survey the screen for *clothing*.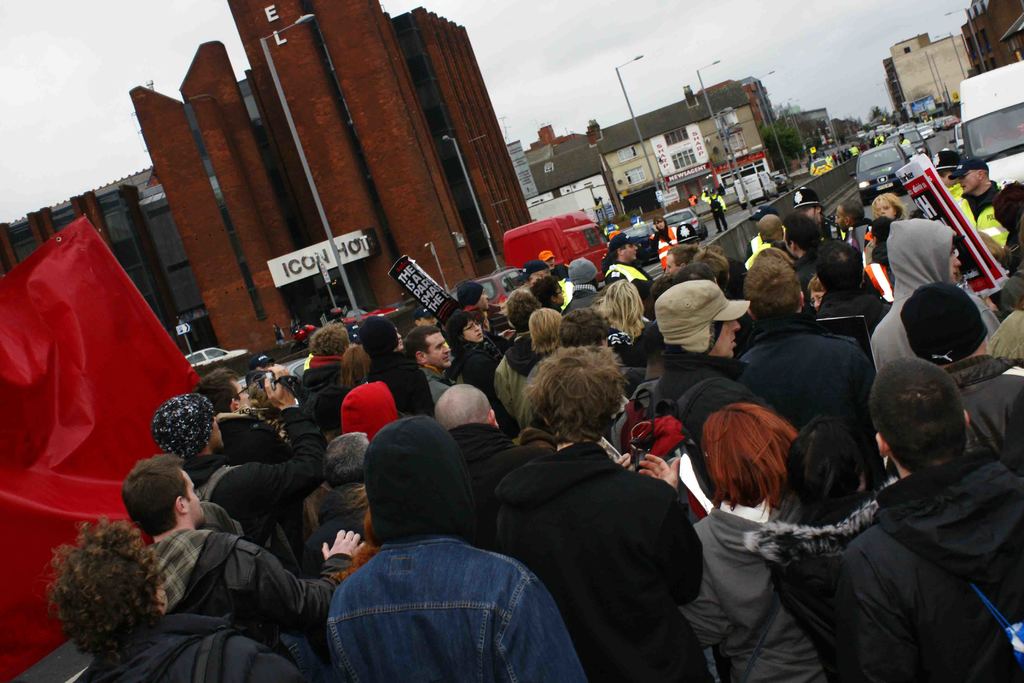
Survey found: bbox(489, 328, 544, 415).
